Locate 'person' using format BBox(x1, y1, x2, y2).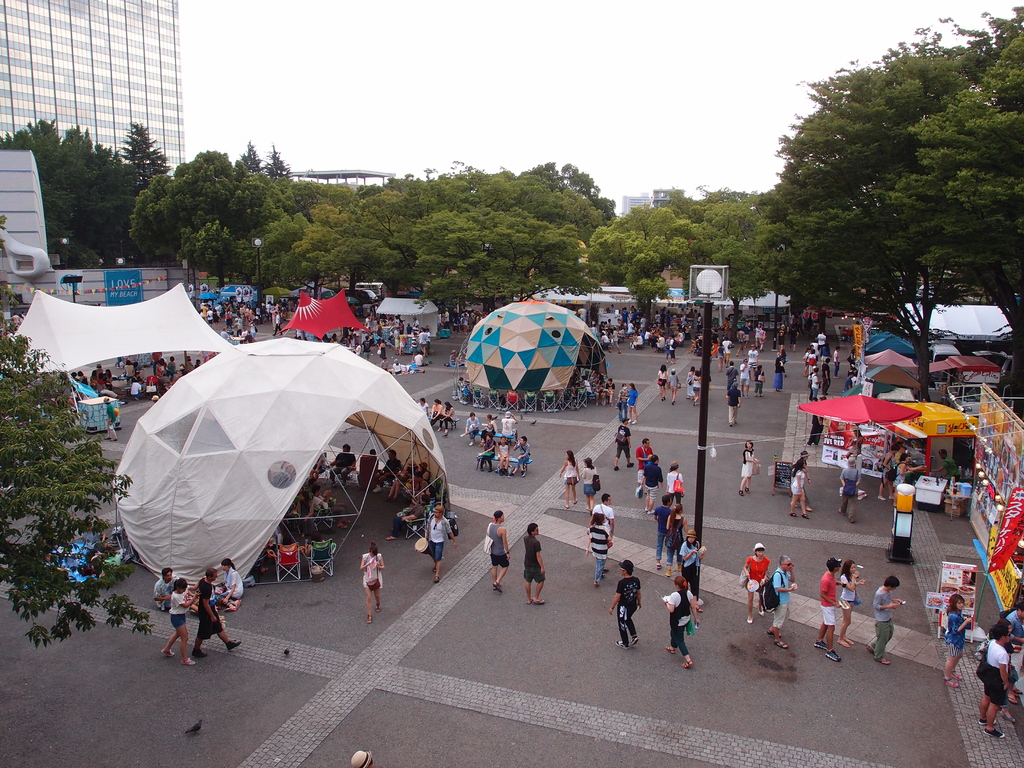
BBox(599, 559, 648, 657).
